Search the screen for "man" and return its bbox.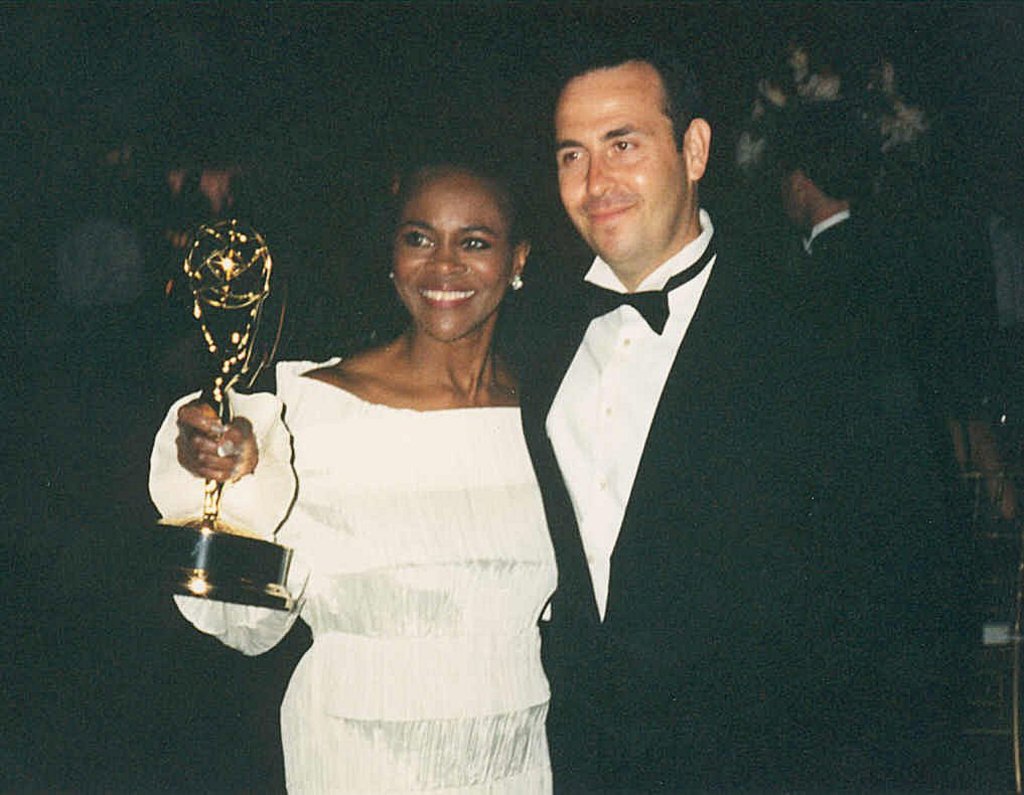
Found: [x1=770, y1=98, x2=886, y2=269].
